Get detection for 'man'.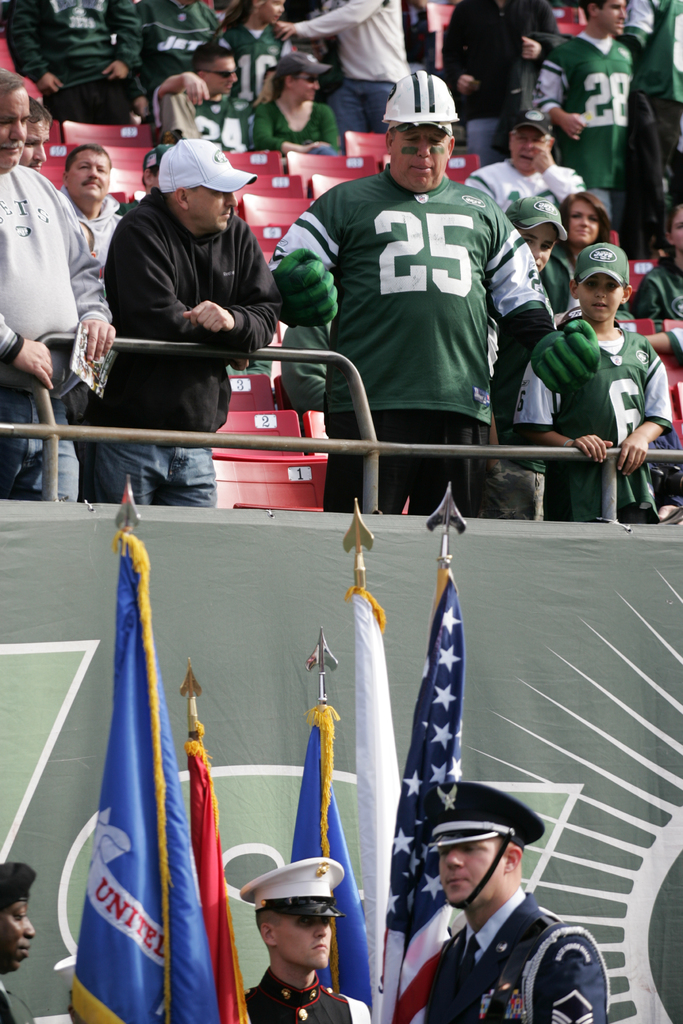
Detection: locate(18, 92, 56, 179).
